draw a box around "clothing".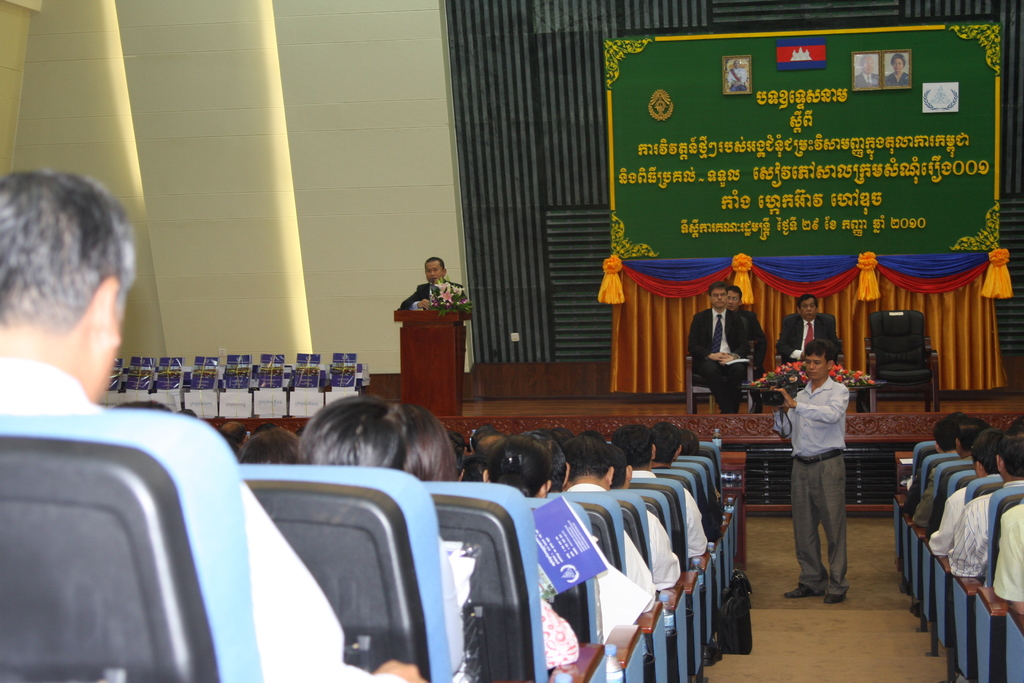
pyautogui.locateOnScreen(0, 361, 417, 682).
